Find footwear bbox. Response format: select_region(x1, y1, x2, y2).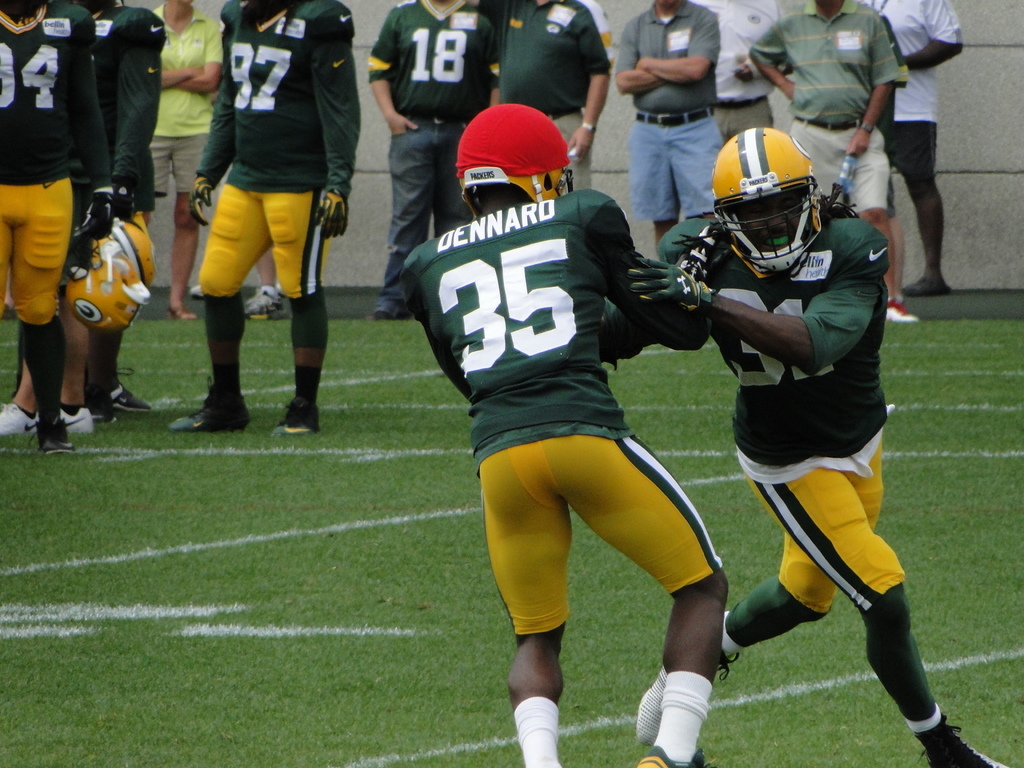
select_region(248, 288, 290, 320).
